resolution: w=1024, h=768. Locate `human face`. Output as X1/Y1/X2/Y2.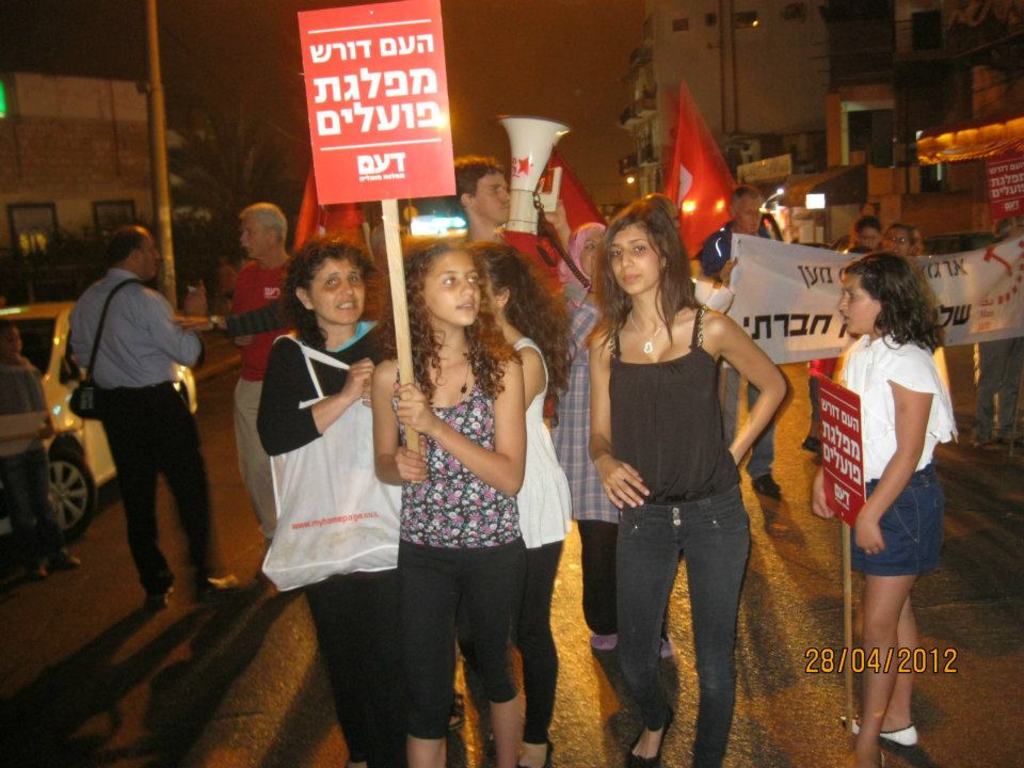
305/257/370/322.
